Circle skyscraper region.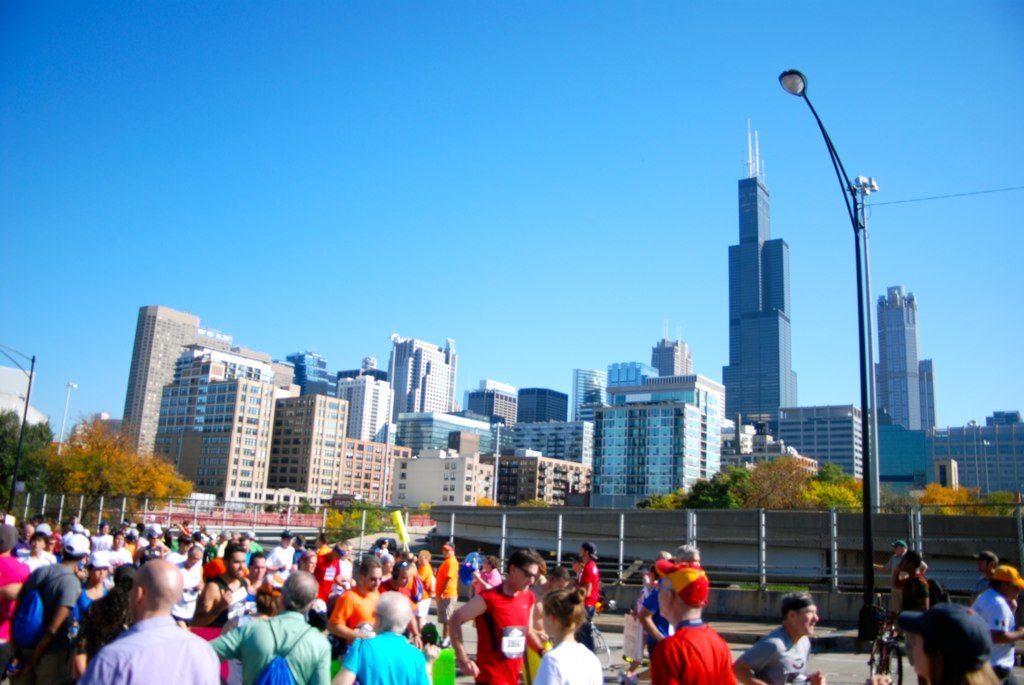
Region: 272/395/351/506.
